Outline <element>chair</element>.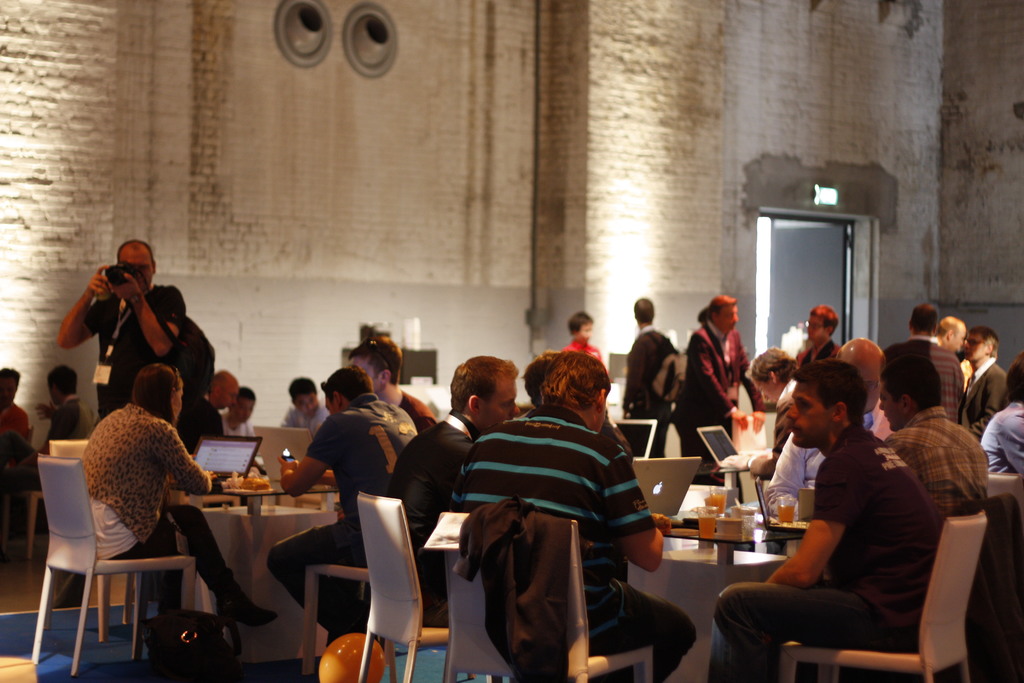
Outline: [353, 493, 496, 682].
